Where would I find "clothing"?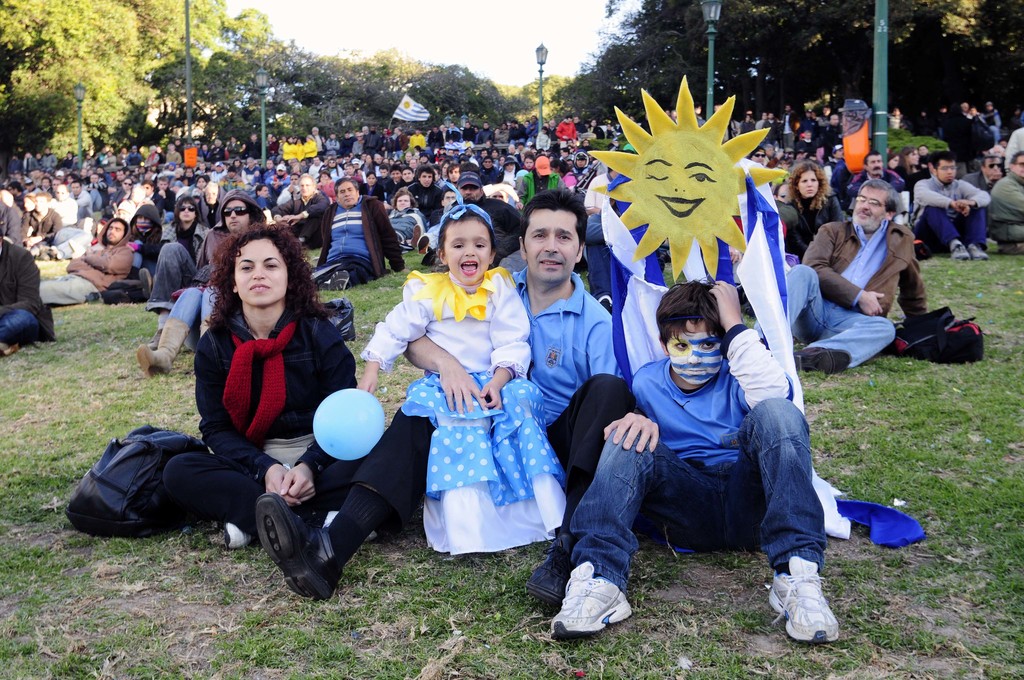
At left=402, top=279, right=570, bottom=565.
